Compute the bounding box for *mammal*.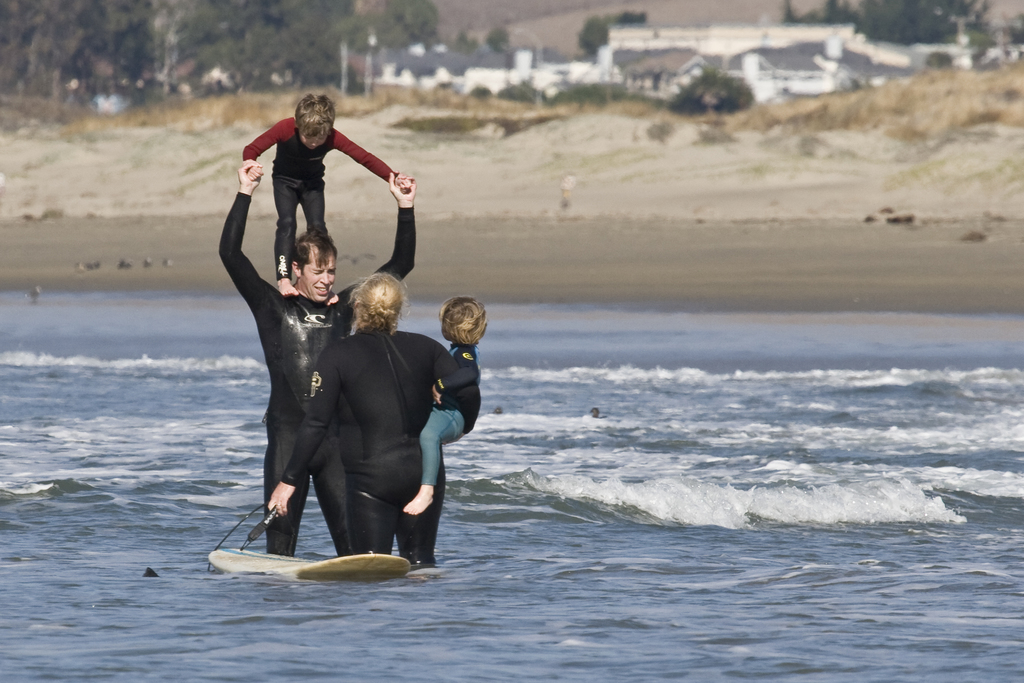
bbox=(216, 170, 416, 547).
